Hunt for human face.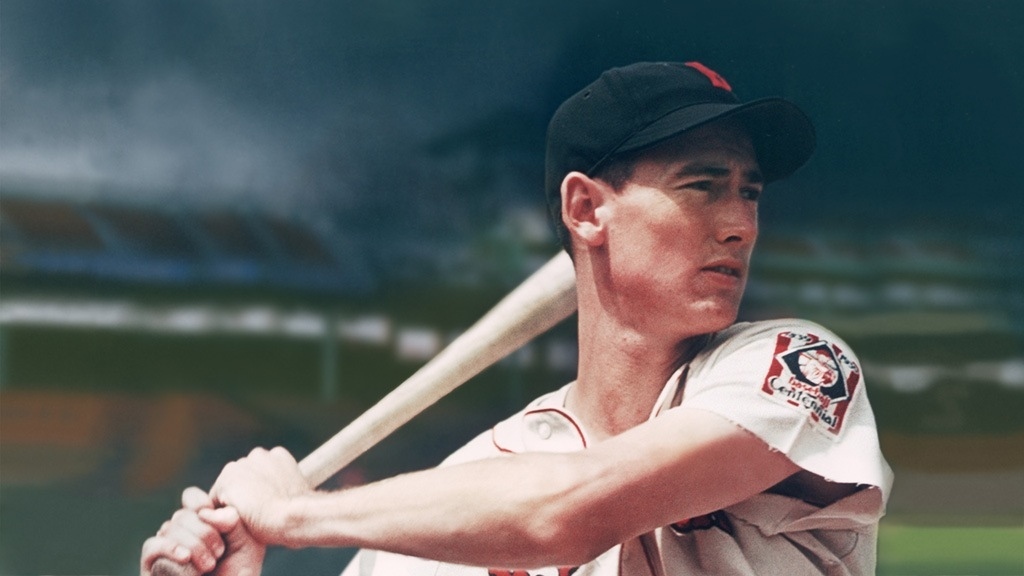
Hunted down at {"x1": 606, "y1": 120, "x2": 763, "y2": 325}.
